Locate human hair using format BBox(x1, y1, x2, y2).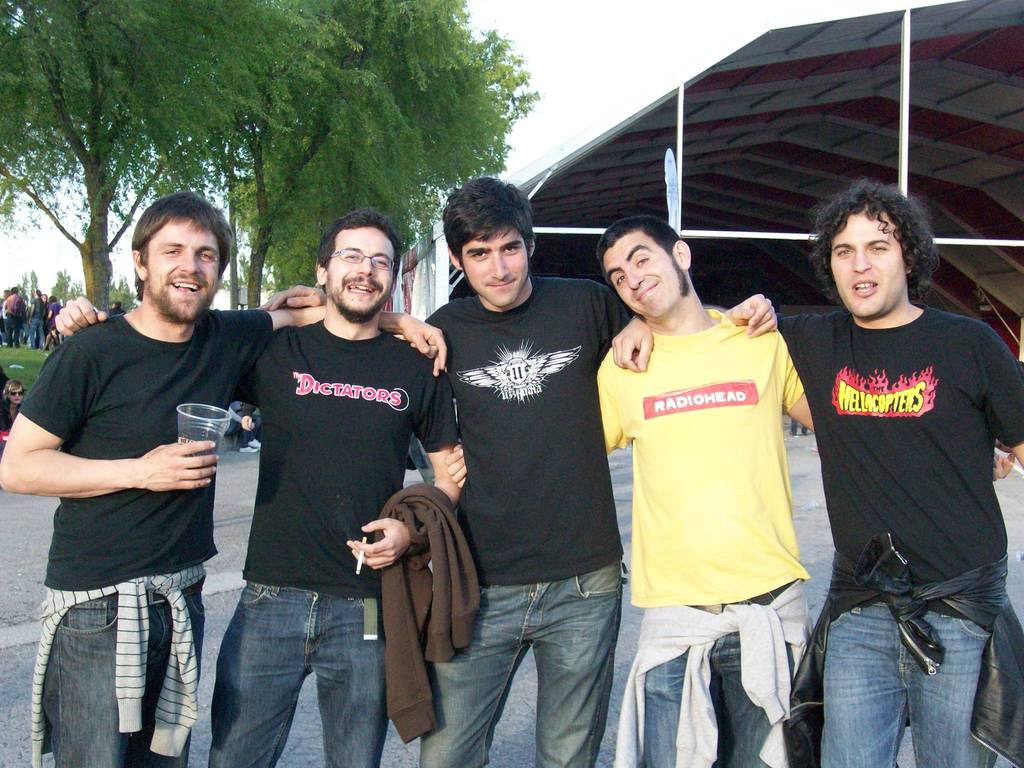
BBox(594, 214, 682, 284).
